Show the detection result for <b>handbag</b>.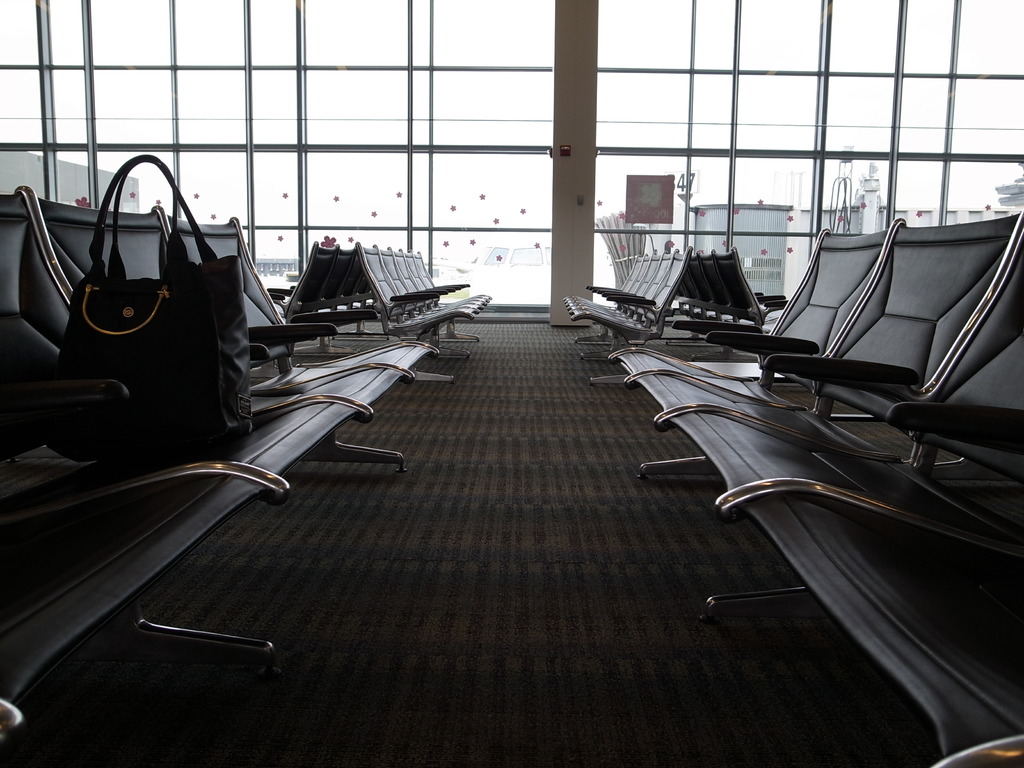
locate(52, 154, 249, 461).
